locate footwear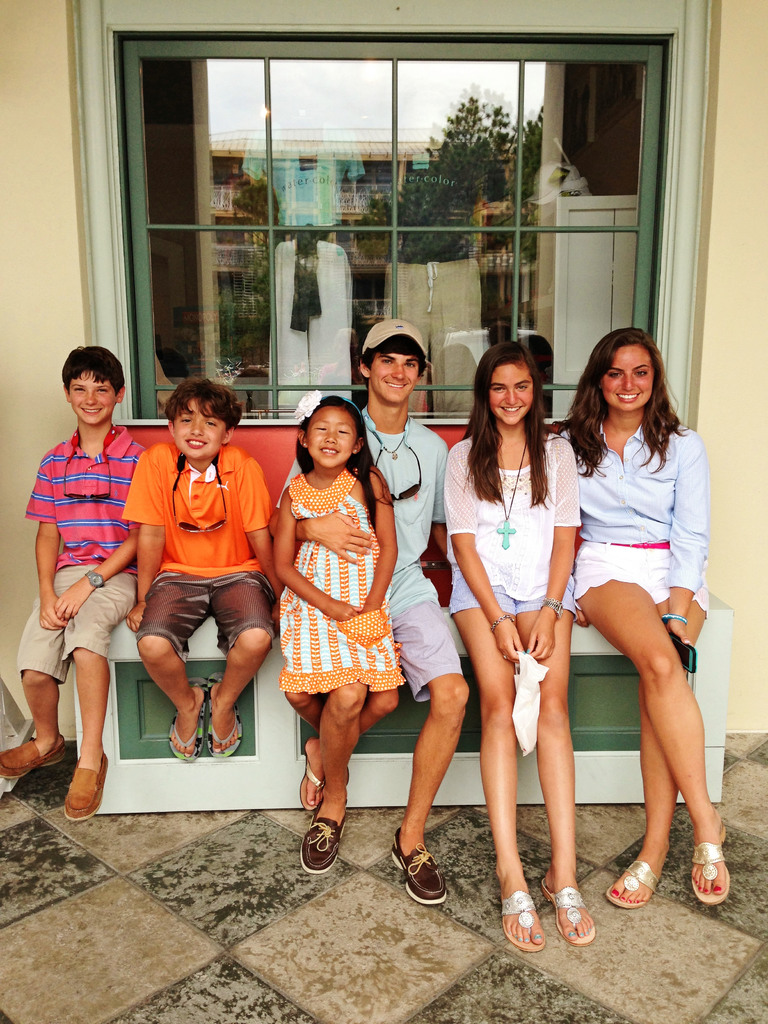
[left=541, top=880, right=597, bottom=945]
